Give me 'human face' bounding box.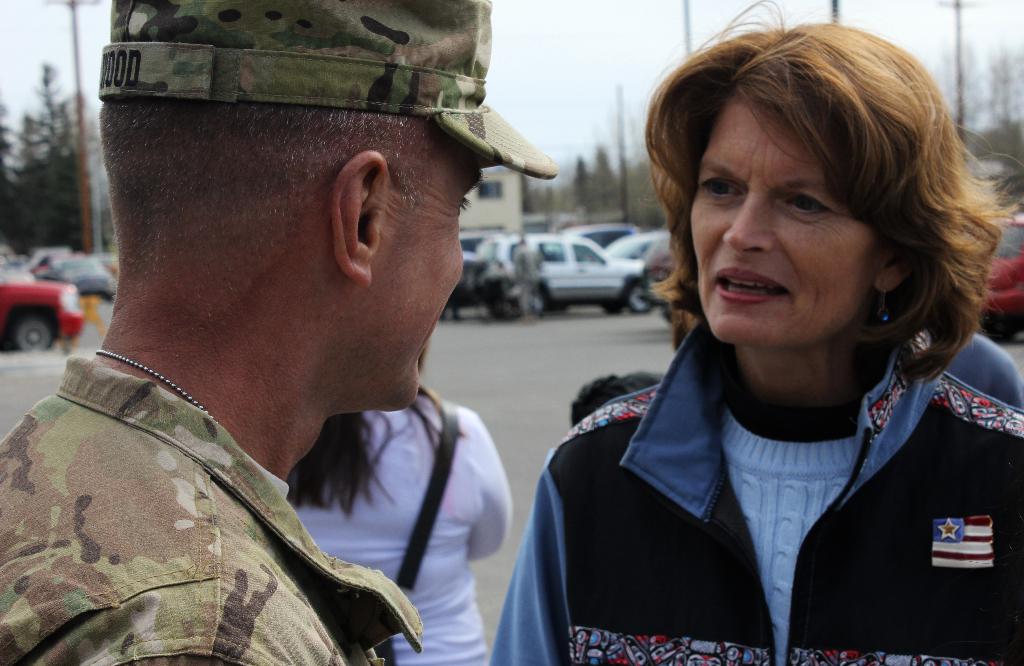
691:82:881:350.
